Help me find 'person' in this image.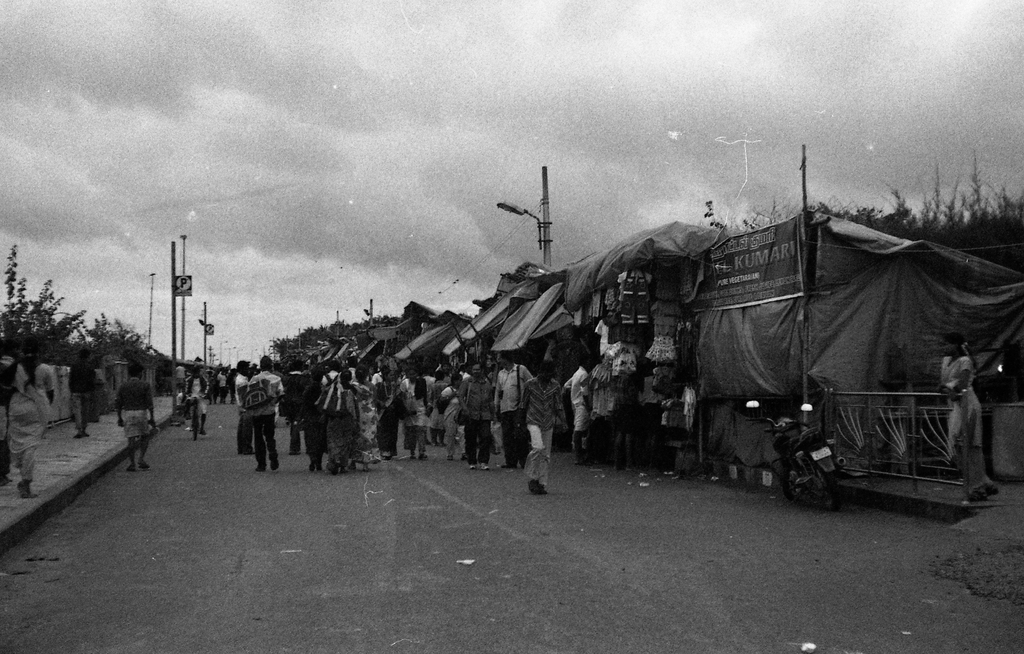
Found it: (495, 345, 535, 462).
